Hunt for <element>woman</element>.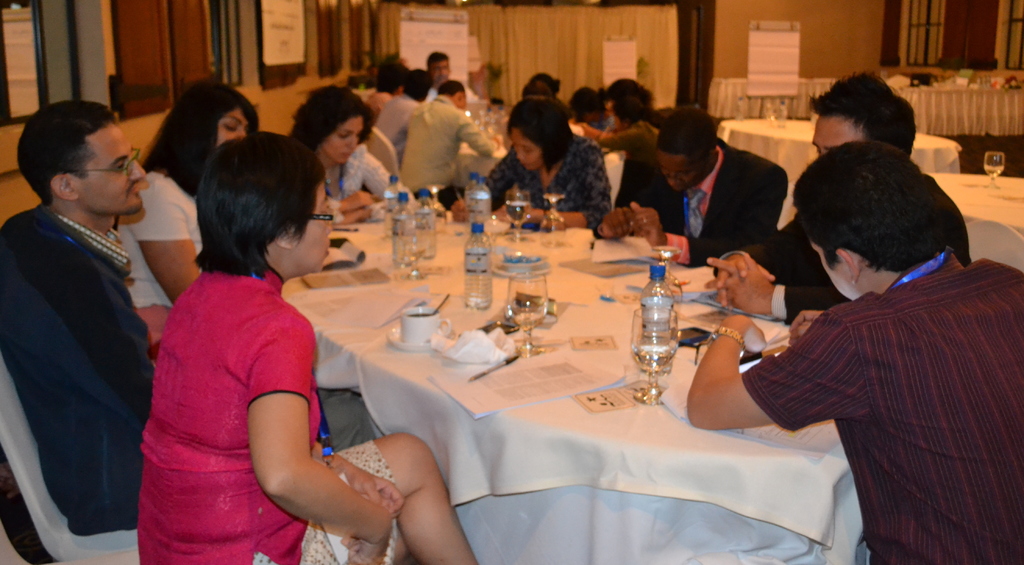
Hunted down at Rect(123, 118, 376, 559).
